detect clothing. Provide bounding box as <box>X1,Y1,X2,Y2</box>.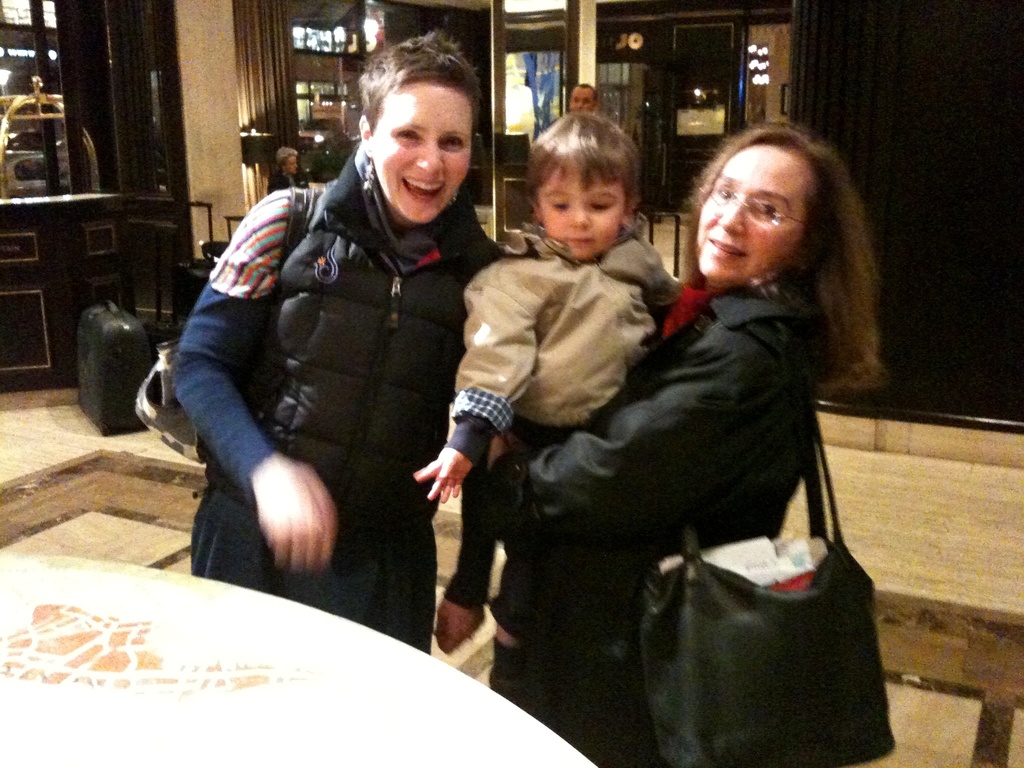
<box>168,85,508,635</box>.
